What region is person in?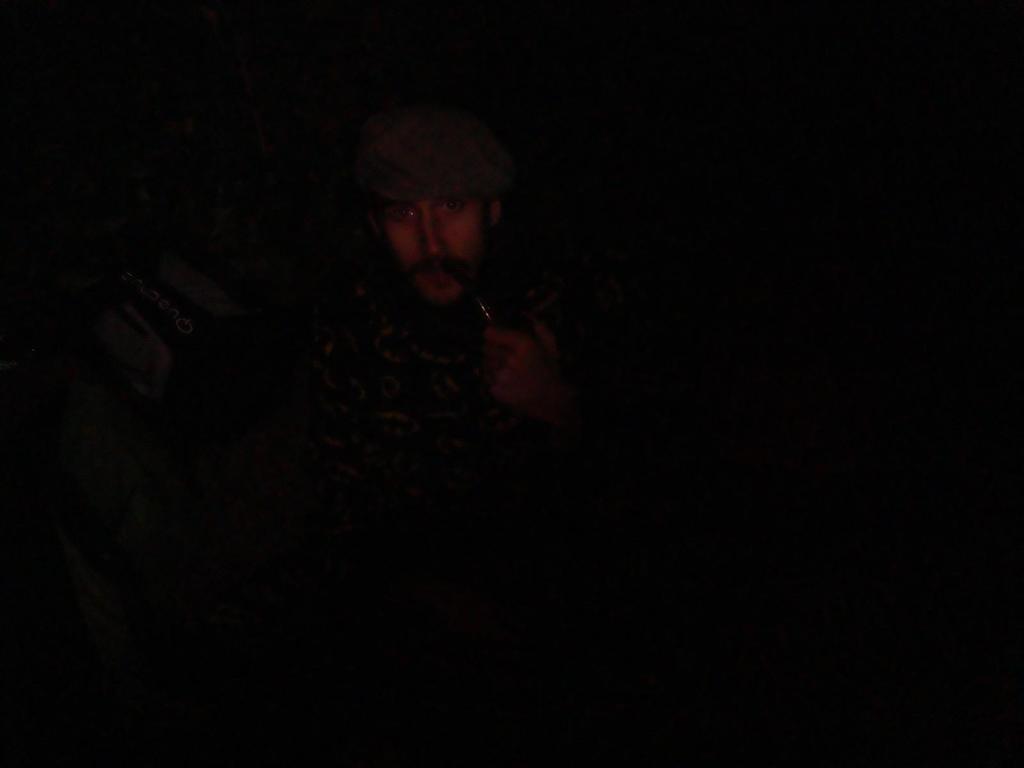
detection(351, 90, 572, 451).
